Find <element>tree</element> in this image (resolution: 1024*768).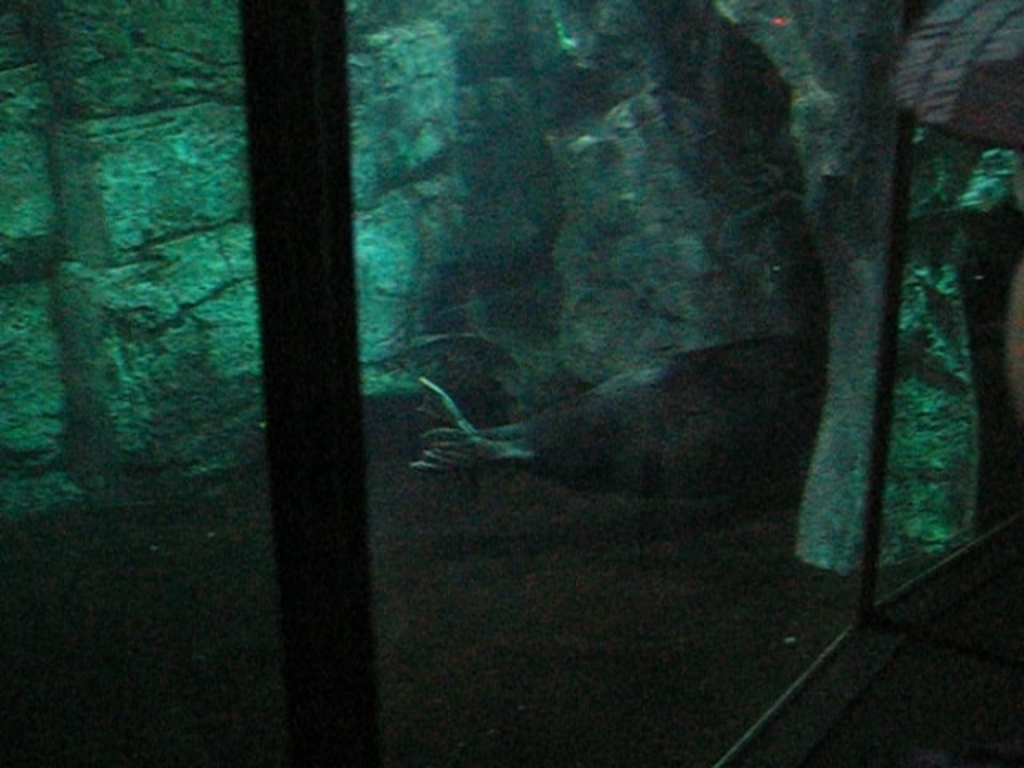
l=234, t=0, r=382, b=766.
